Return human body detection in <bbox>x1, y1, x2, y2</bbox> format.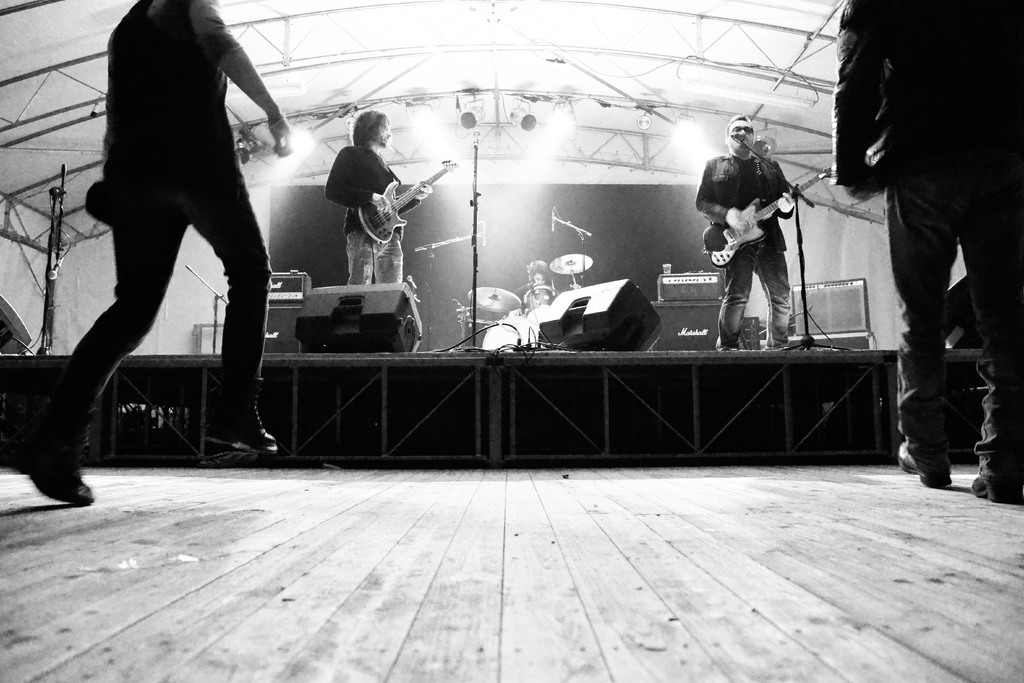
<bbox>321, 145, 430, 282</bbox>.
